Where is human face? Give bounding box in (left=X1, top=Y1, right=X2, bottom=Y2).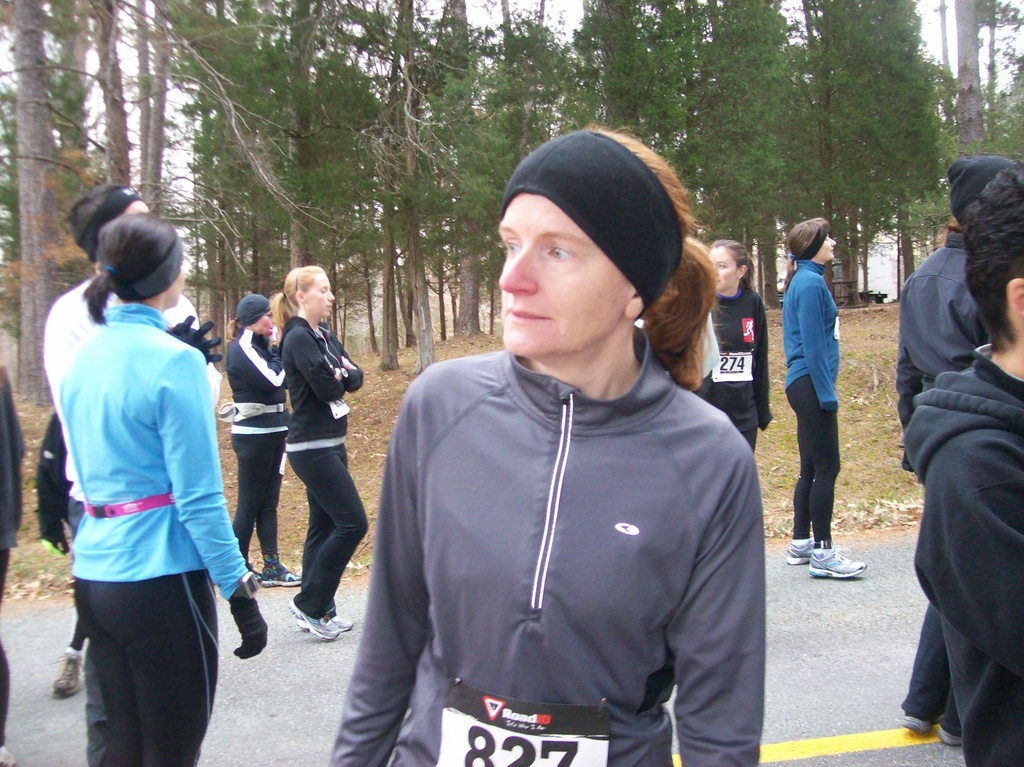
(left=708, top=246, right=737, bottom=293).
